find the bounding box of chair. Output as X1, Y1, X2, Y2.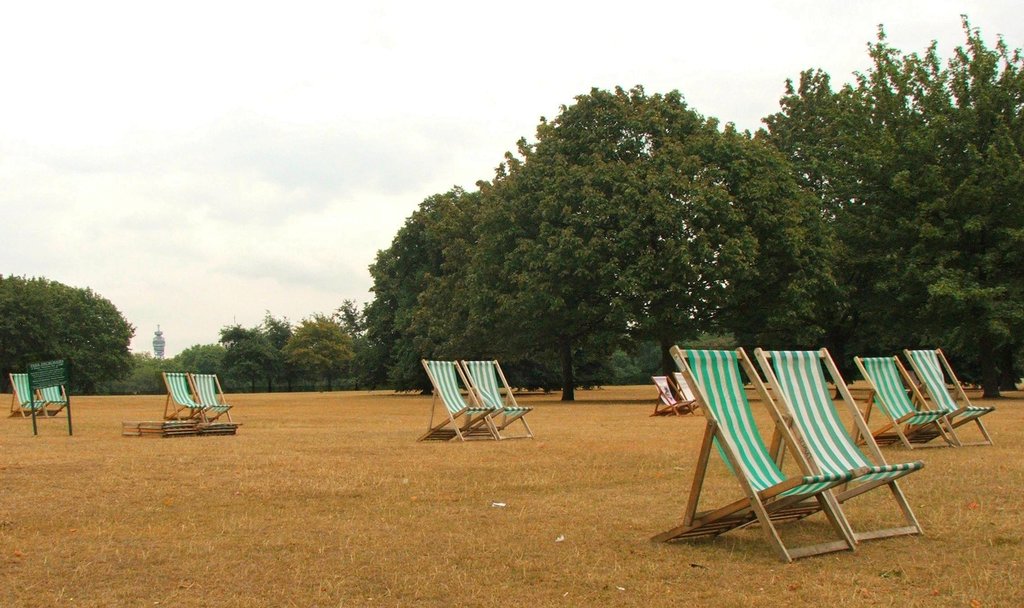
908, 345, 997, 448.
